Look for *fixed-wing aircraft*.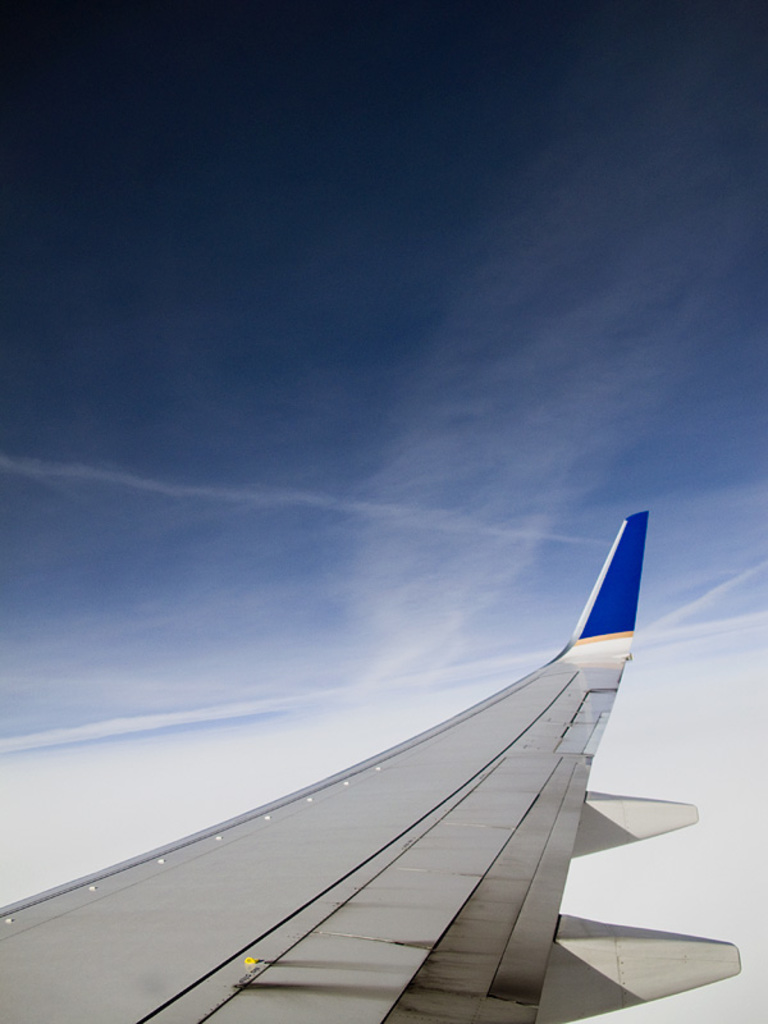
Found: 0/500/744/1023.
